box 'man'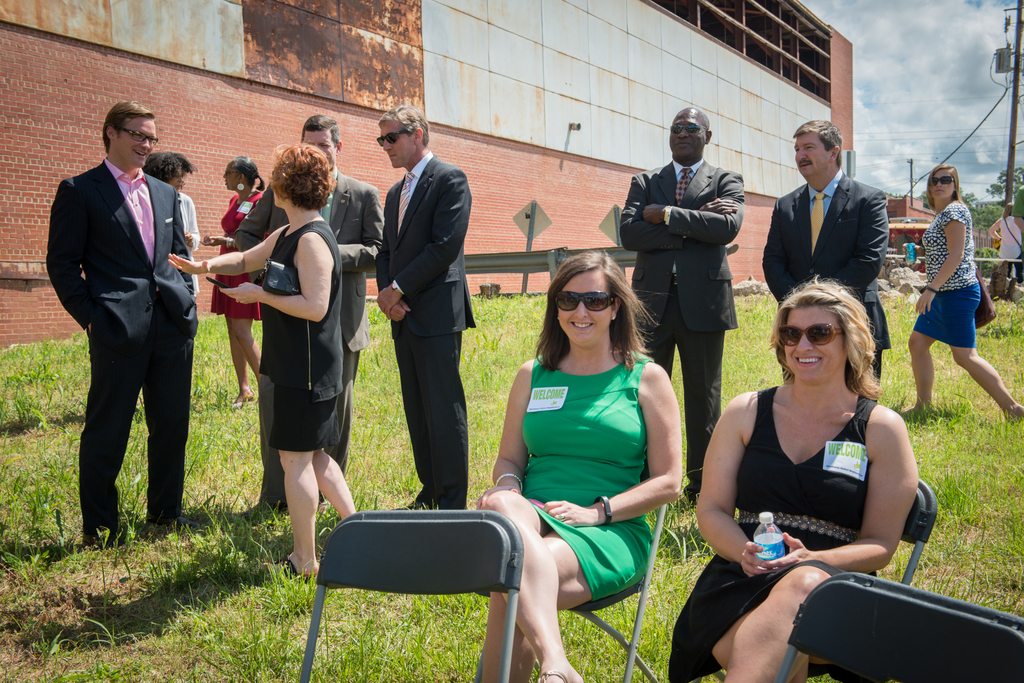
l=758, t=115, r=898, b=385
